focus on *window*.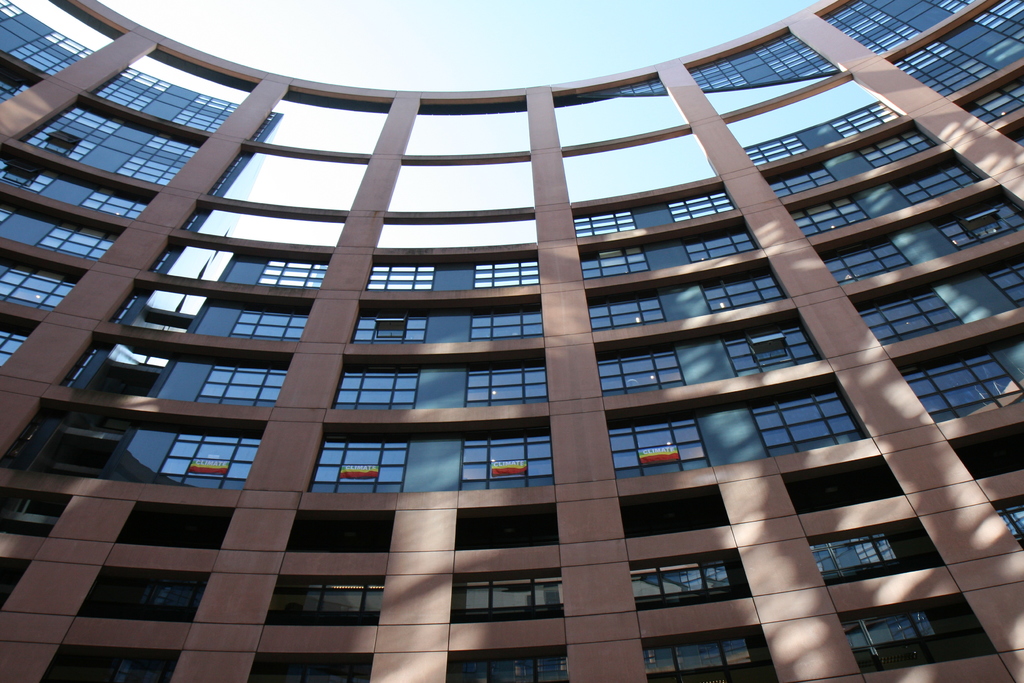
Focused at {"x1": 451, "y1": 568, "x2": 569, "y2": 623}.
